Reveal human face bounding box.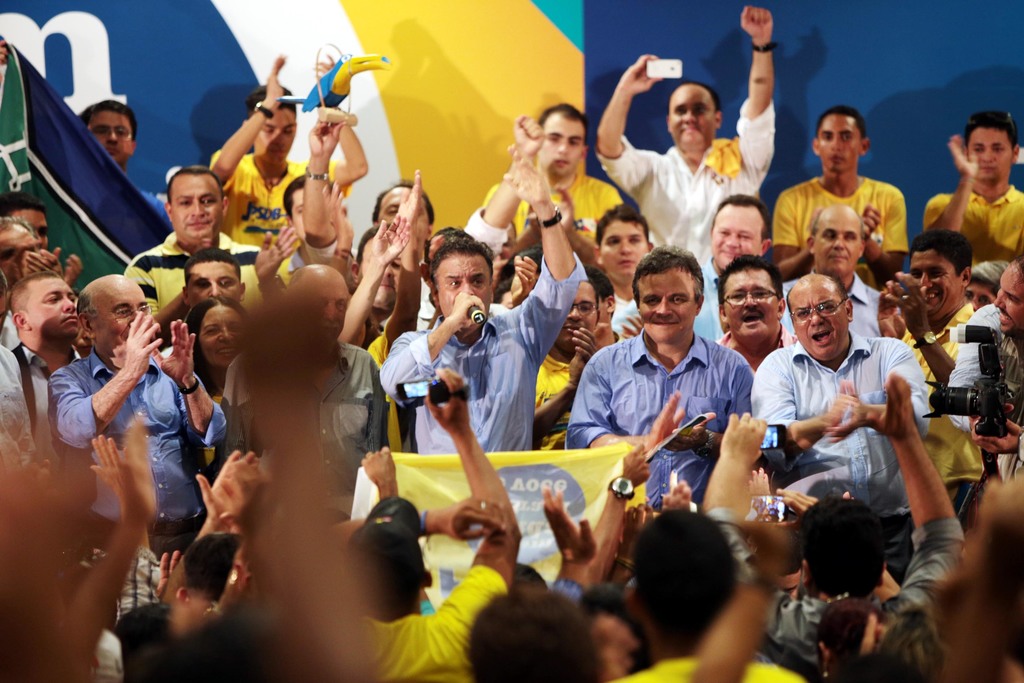
Revealed: [792,284,854,358].
